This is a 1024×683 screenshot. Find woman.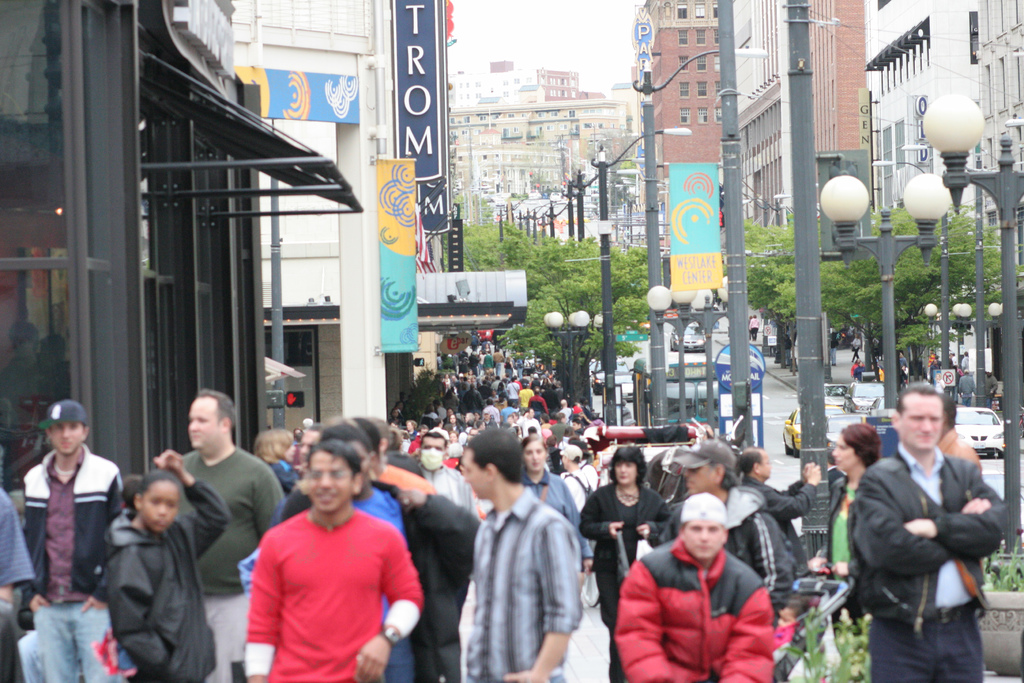
Bounding box: bbox=[255, 432, 303, 498].
